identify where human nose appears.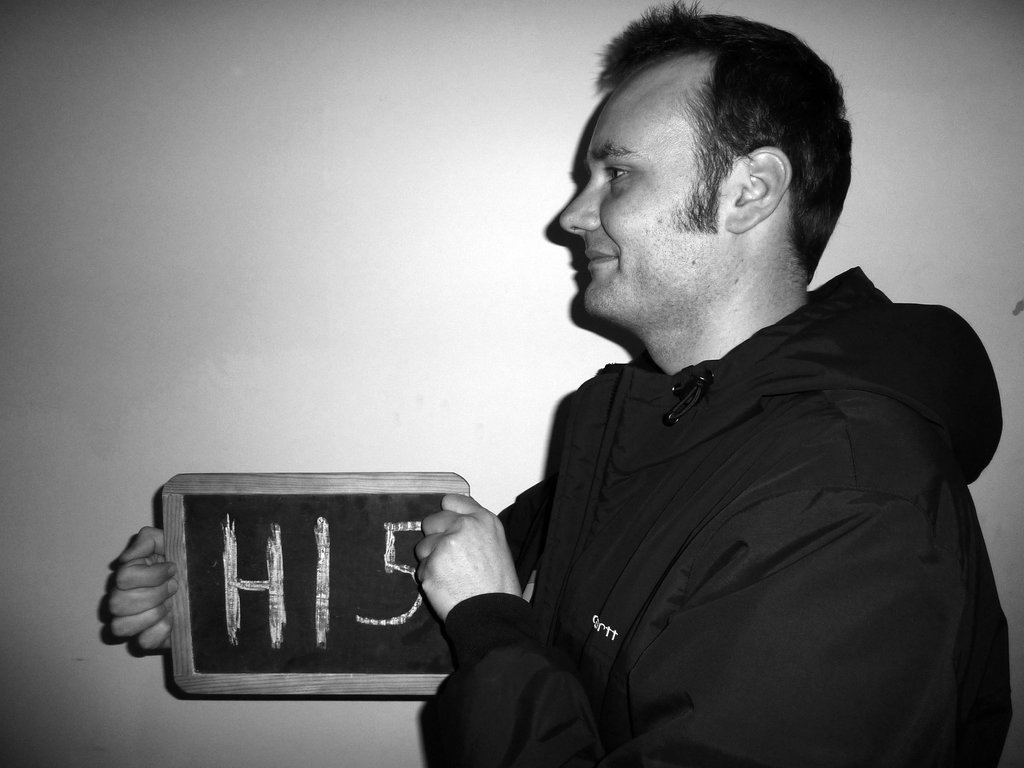
Appears at 558,181,603,237.
